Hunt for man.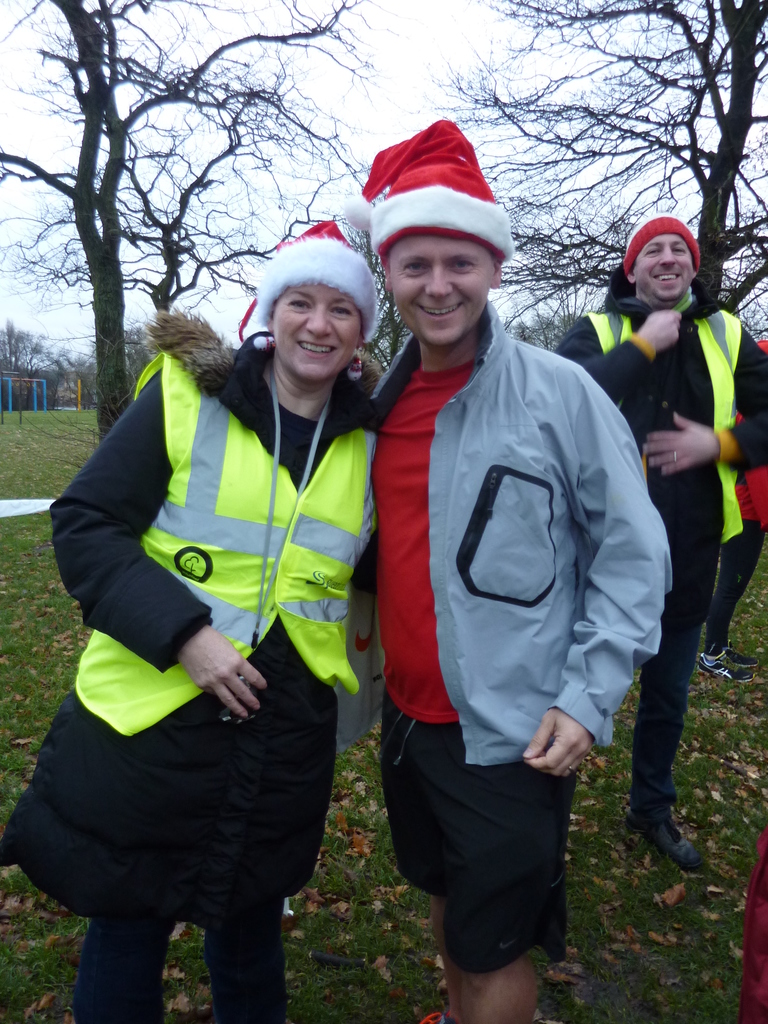
Hunted down at box=[306, 121, 681, 1014].
